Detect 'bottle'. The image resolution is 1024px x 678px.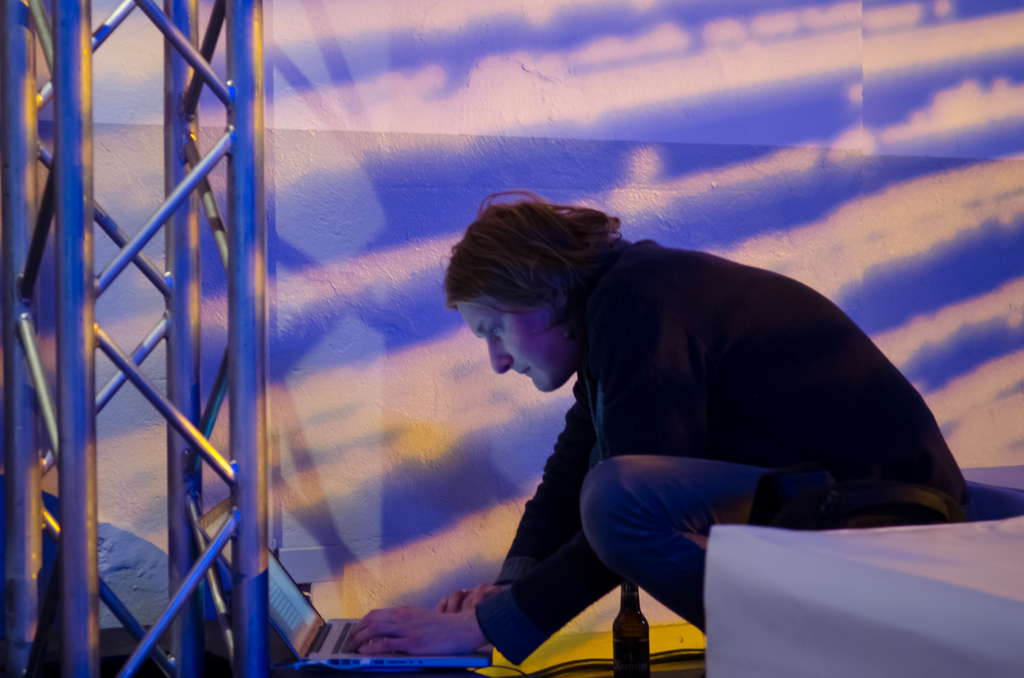
[left=614, top=579, right=652, bottom=677].
